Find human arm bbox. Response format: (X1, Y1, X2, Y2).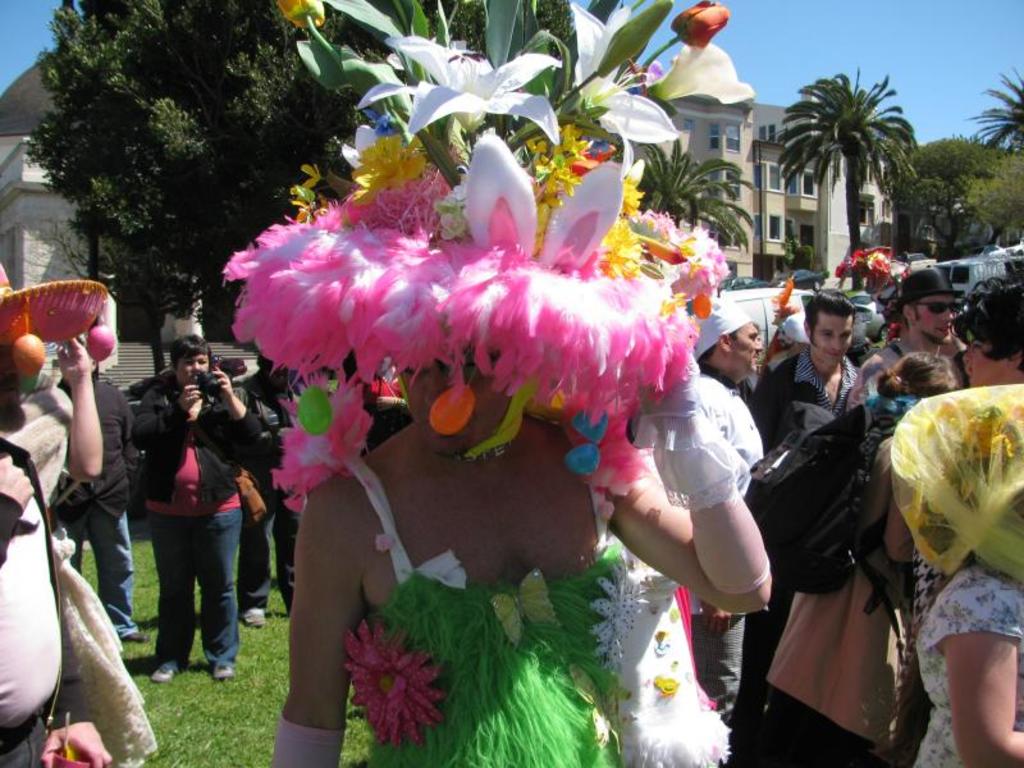
(938, 580, 1023, 767).
